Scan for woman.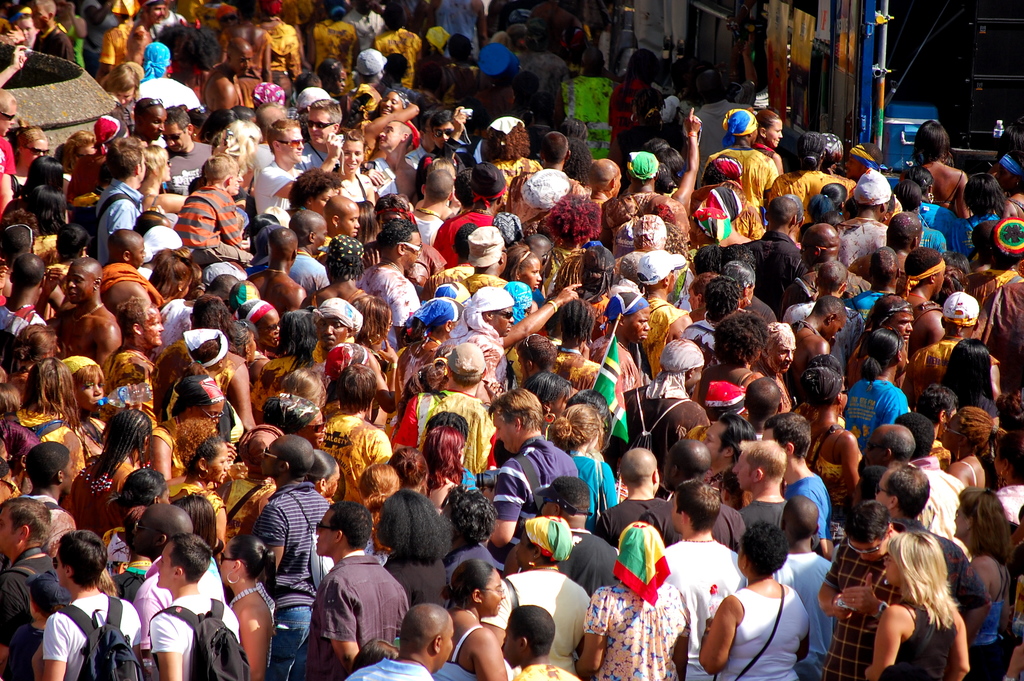
Scan result: 4/124/52/210.
